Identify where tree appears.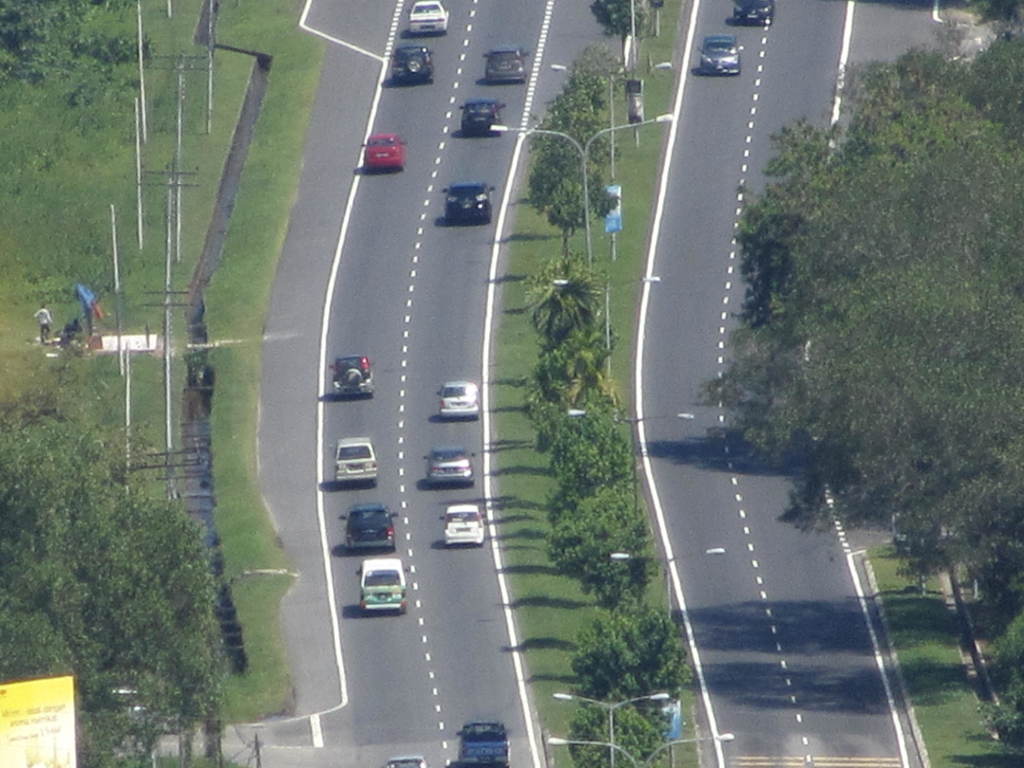
Appears at rect(529, 111, 618, 207).
